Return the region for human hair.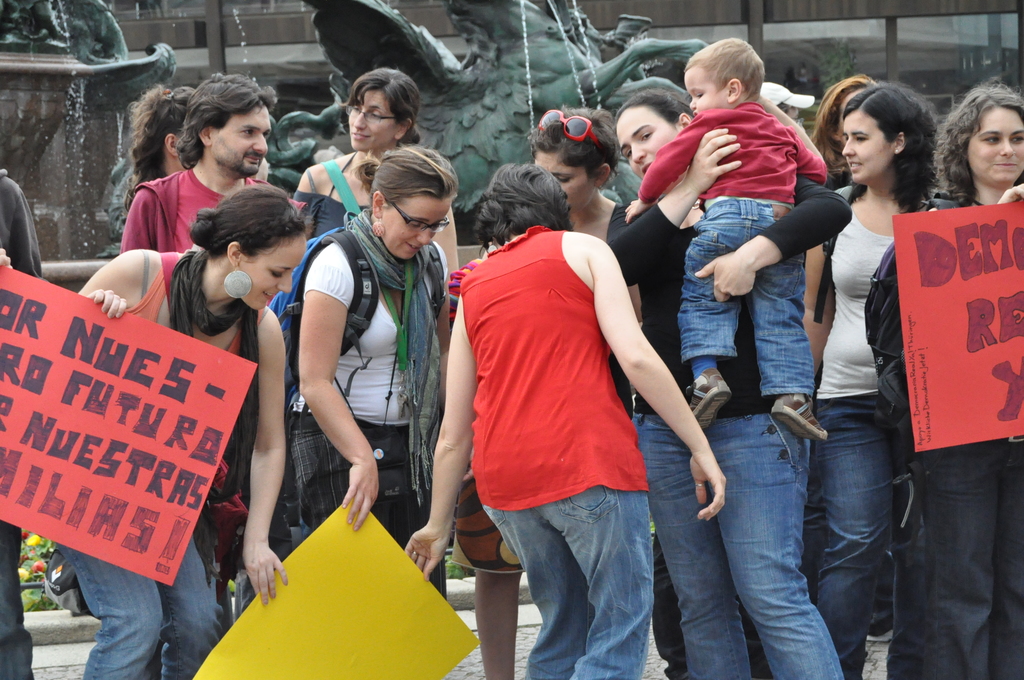
locate(348, 147, 460, 216).
